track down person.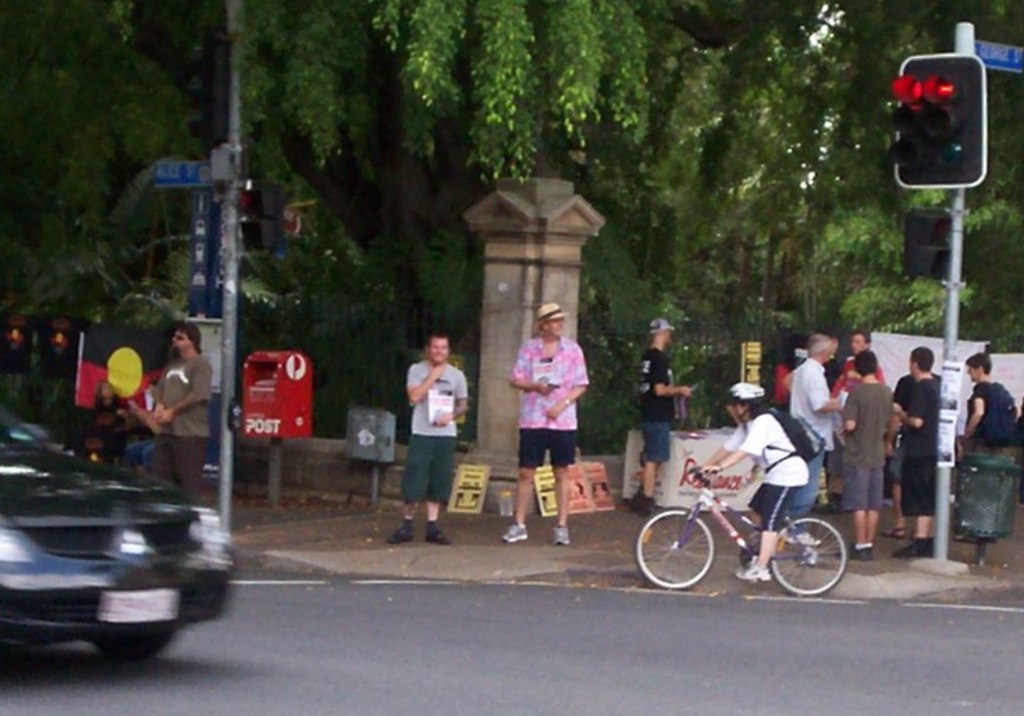
Tracked to bbox(143, 324, 207, 499).
